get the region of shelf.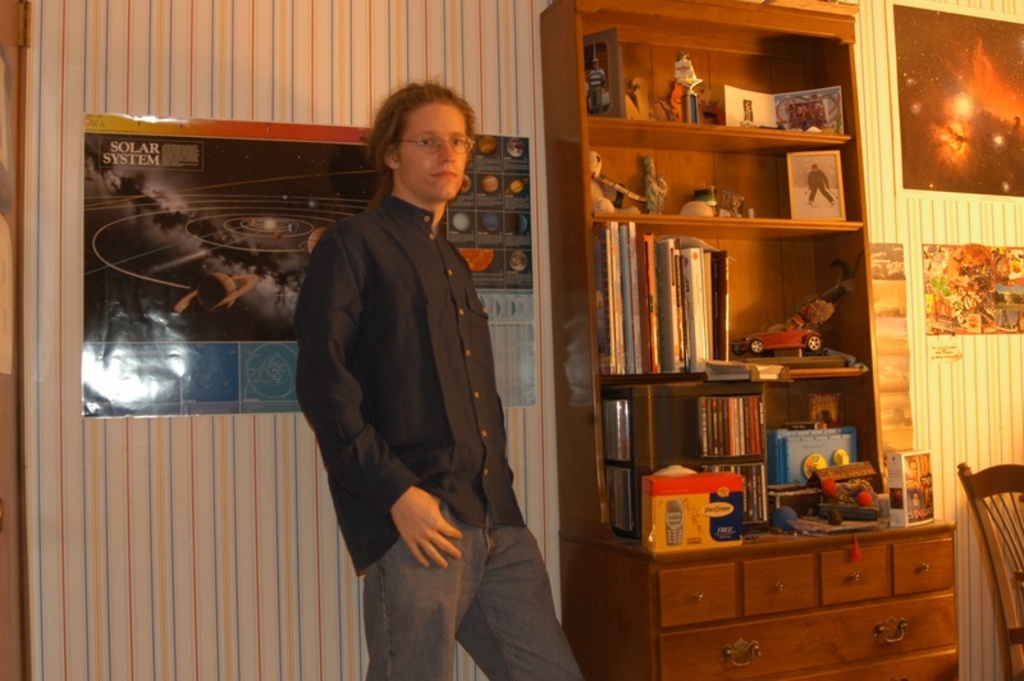
589:221:870:380.
